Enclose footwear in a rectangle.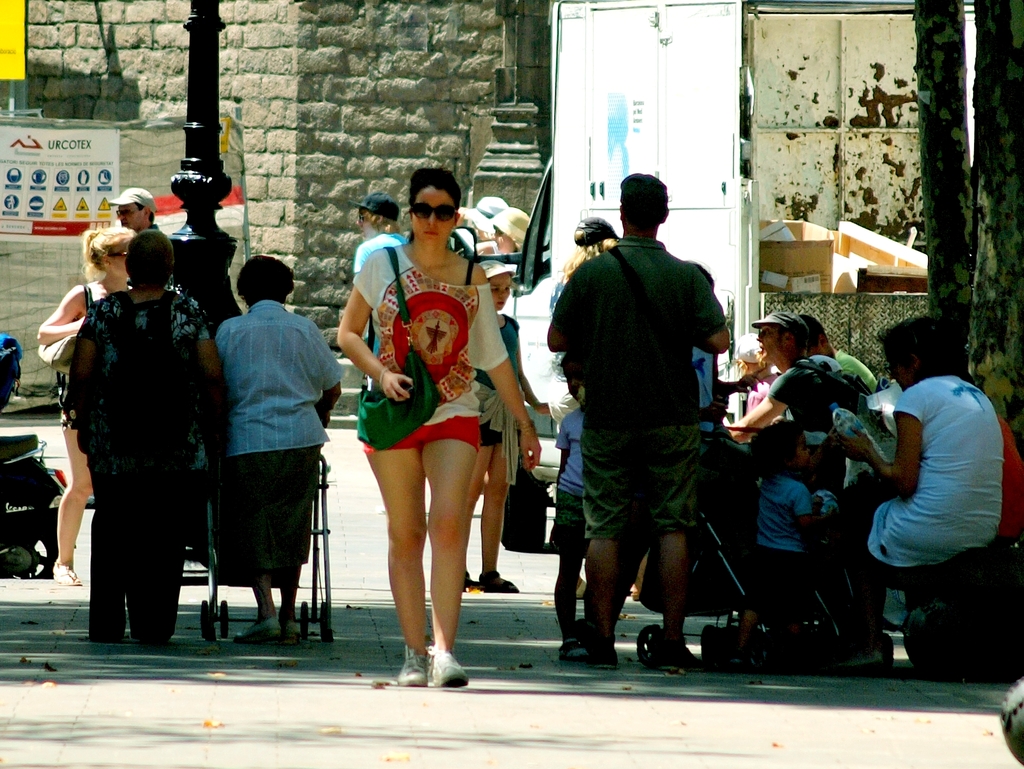
(x1=55, y1=562, x2=81, y2=585).
